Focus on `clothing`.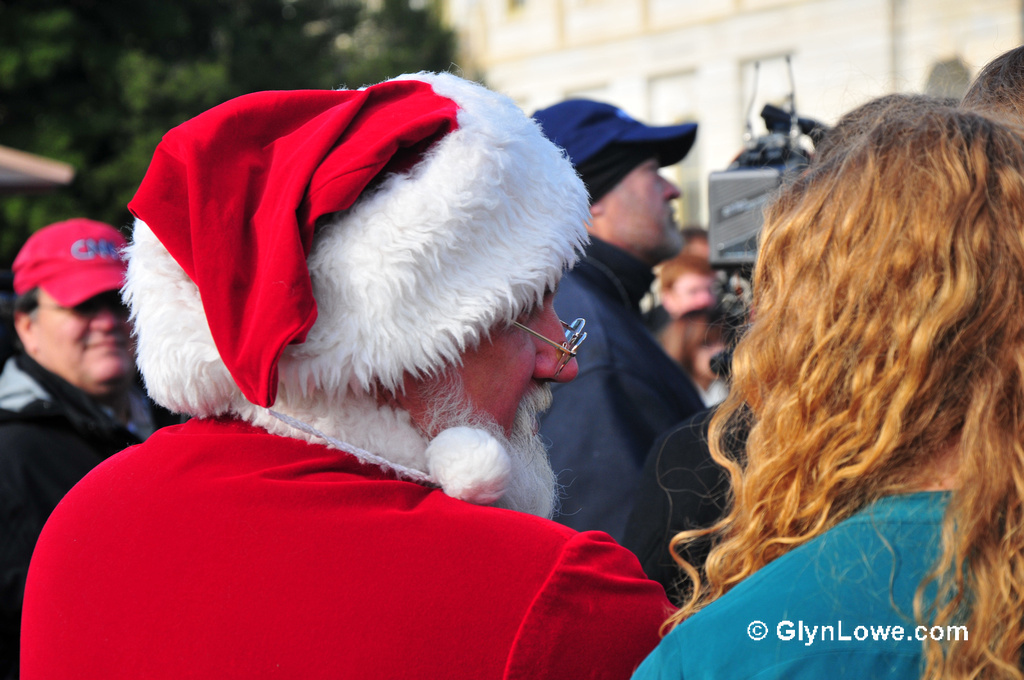
Focused at (left=528, top=217, right=712, bottom=552).
